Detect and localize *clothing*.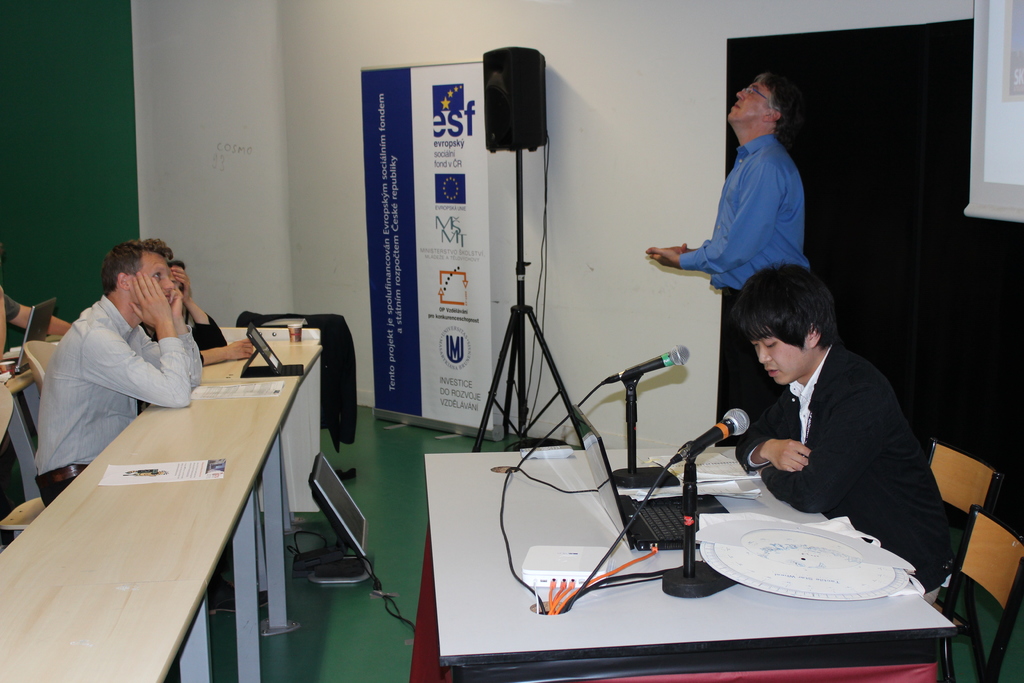
Localized at locate(3, 297, 20, 319).
